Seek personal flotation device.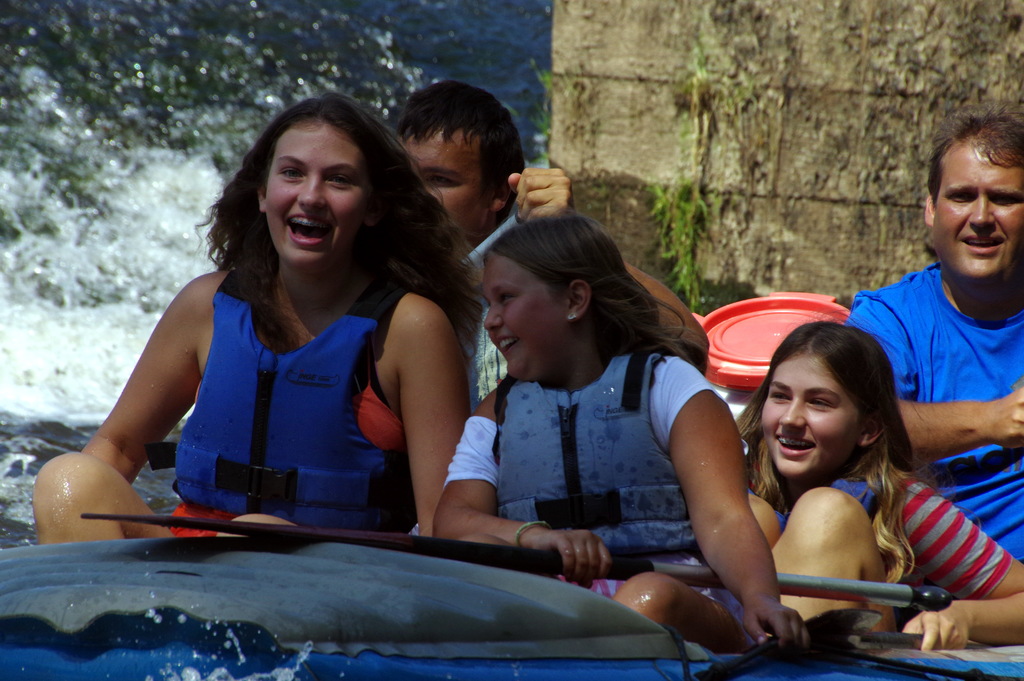
<region>147, 253, 420, 537</region>.
